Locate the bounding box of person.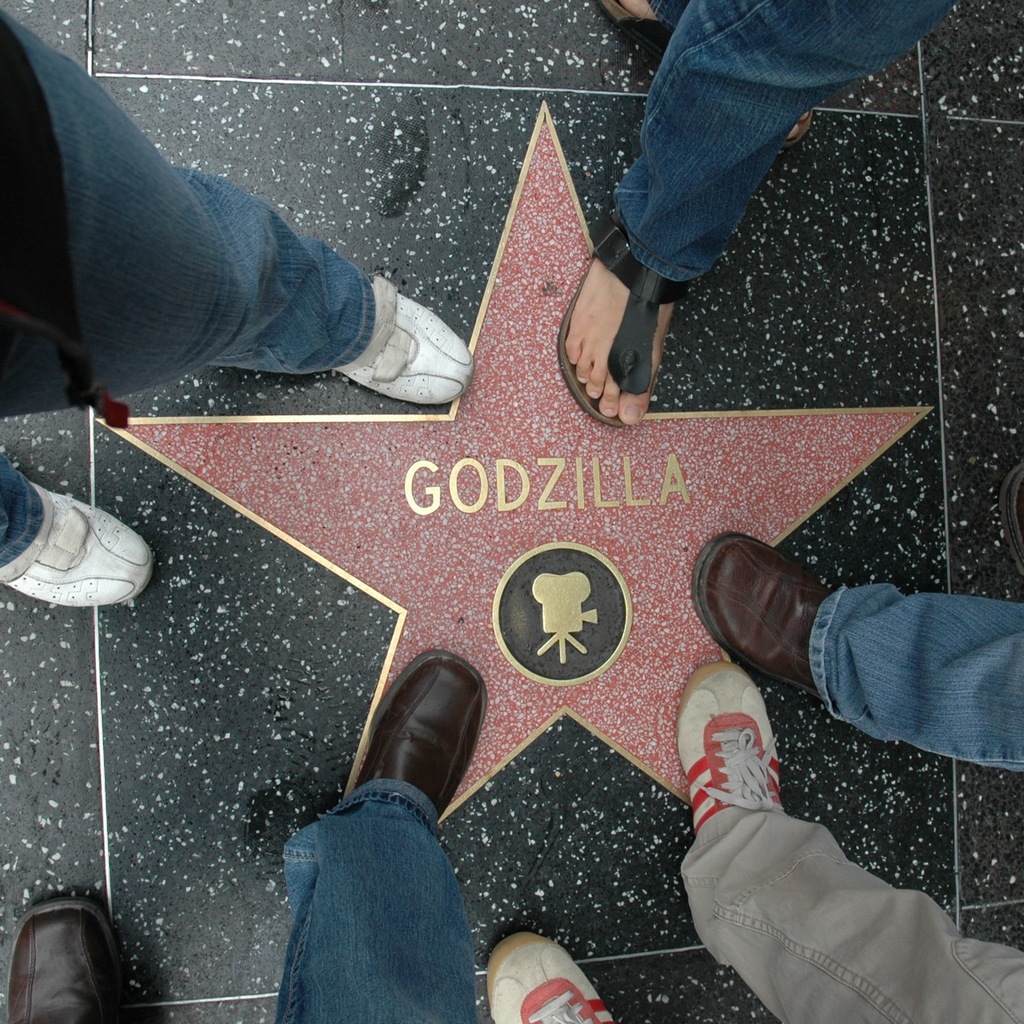
Bounding box: [11, 663, 486, 1023].
